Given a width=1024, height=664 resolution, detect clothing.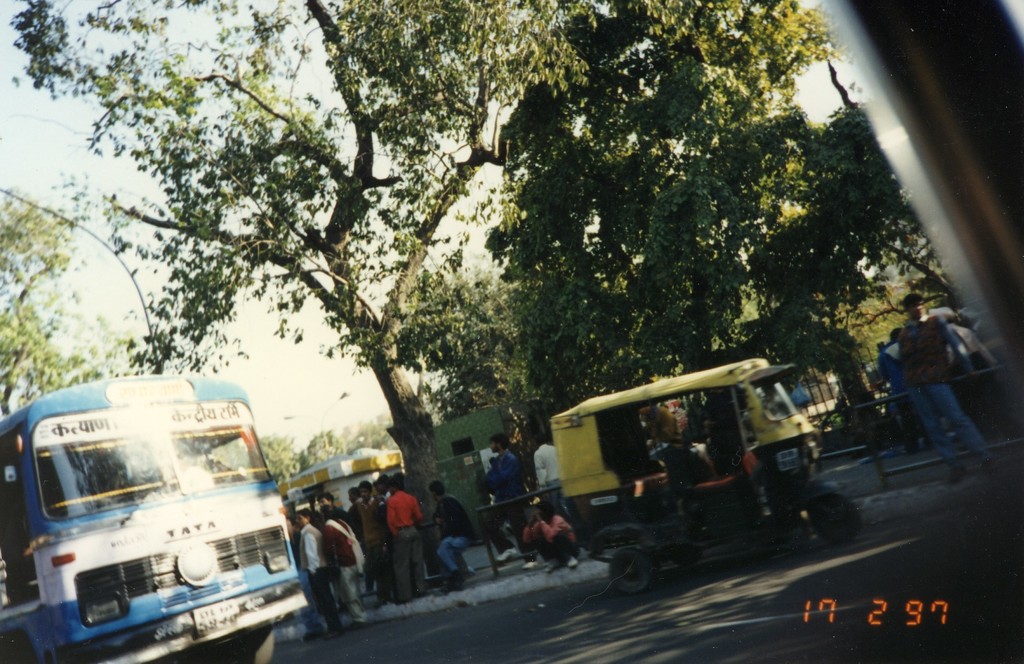
(880,292,987,430).
